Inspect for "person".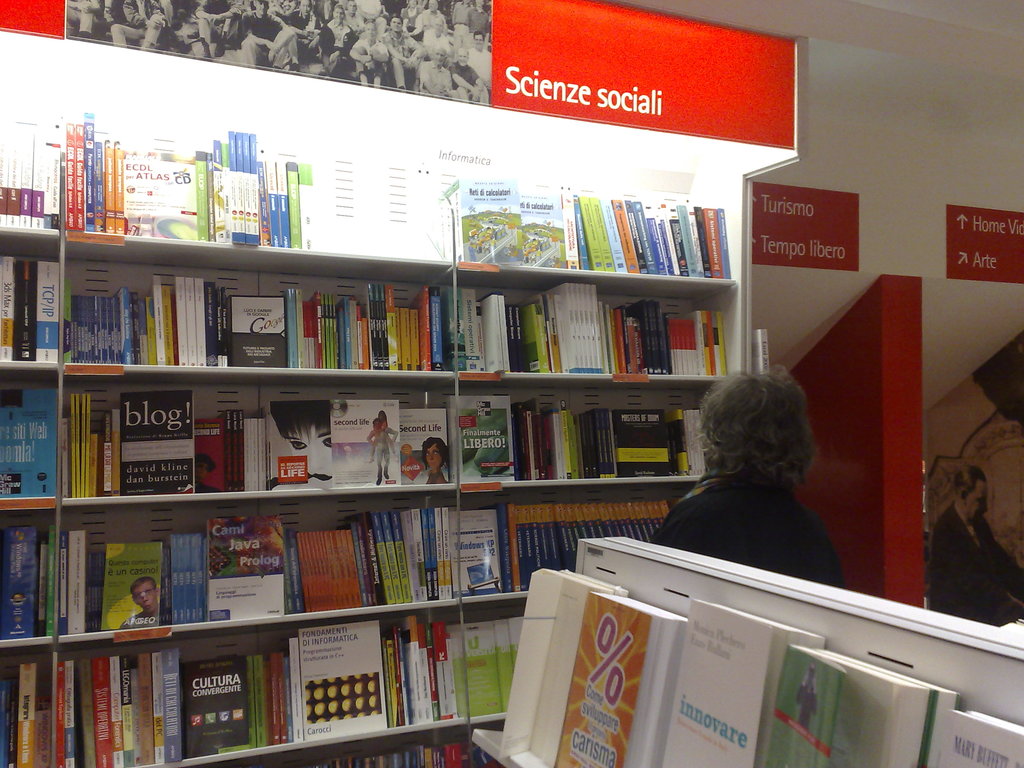
Inspection: BBox(124, 574, 164, 634).
